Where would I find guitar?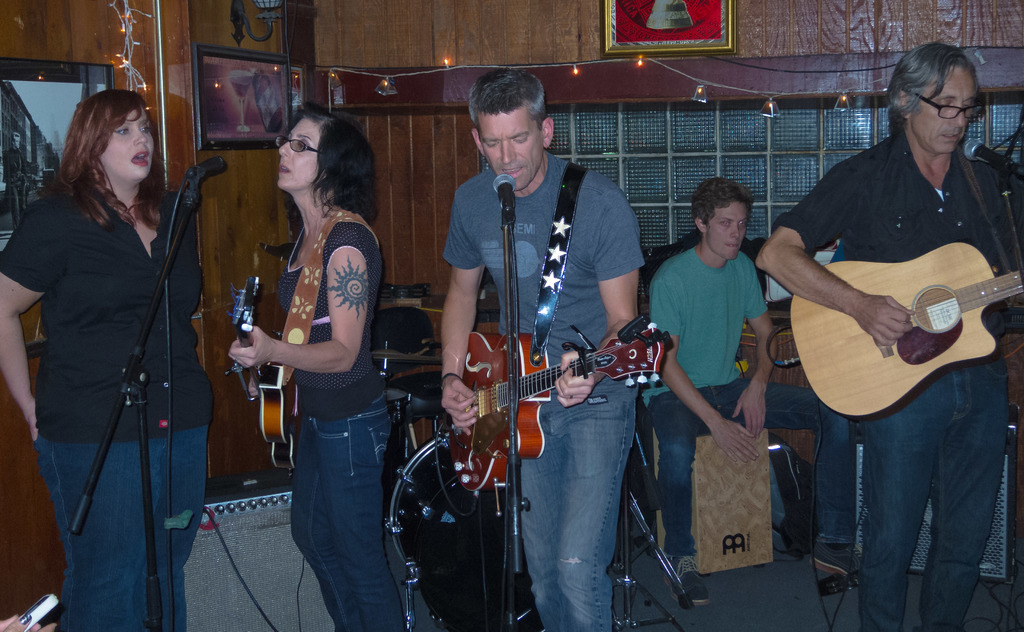
At locate(225, 273, 296, 476).
